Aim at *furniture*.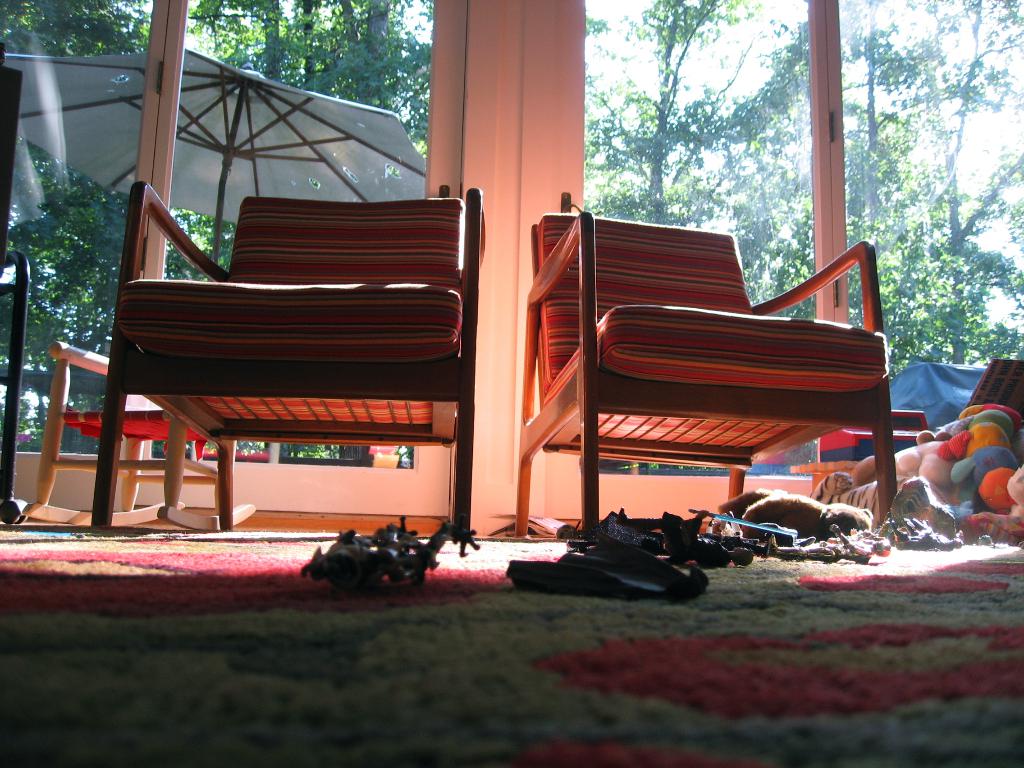
Aimed at [left=21, top=338, right=258, bottom=534].
